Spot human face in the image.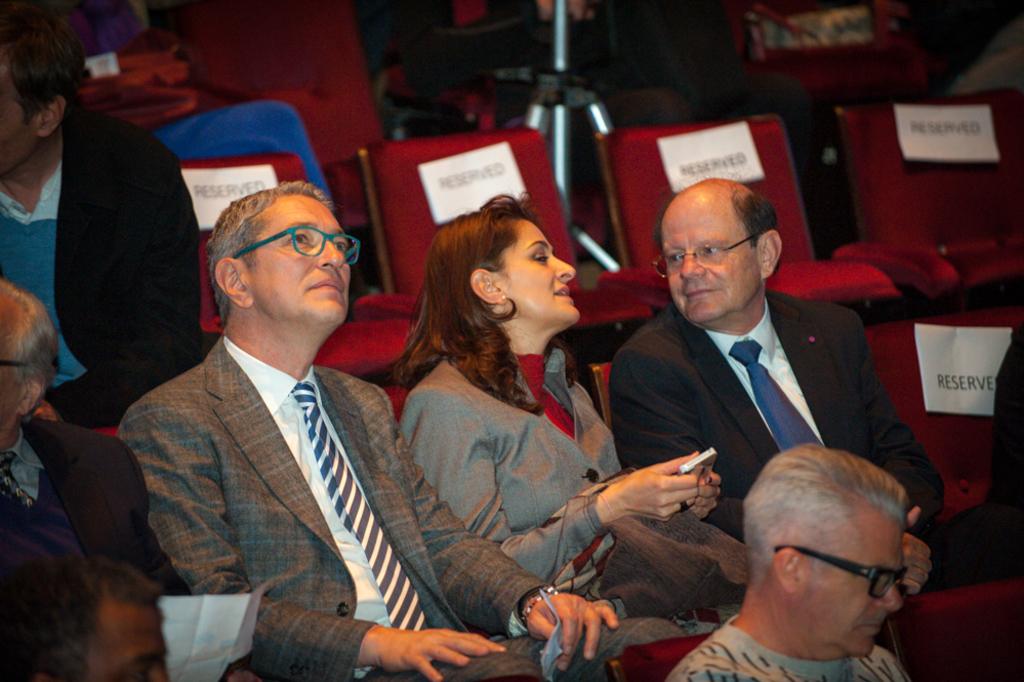
human face found at region(248, 189, 356, 318).
